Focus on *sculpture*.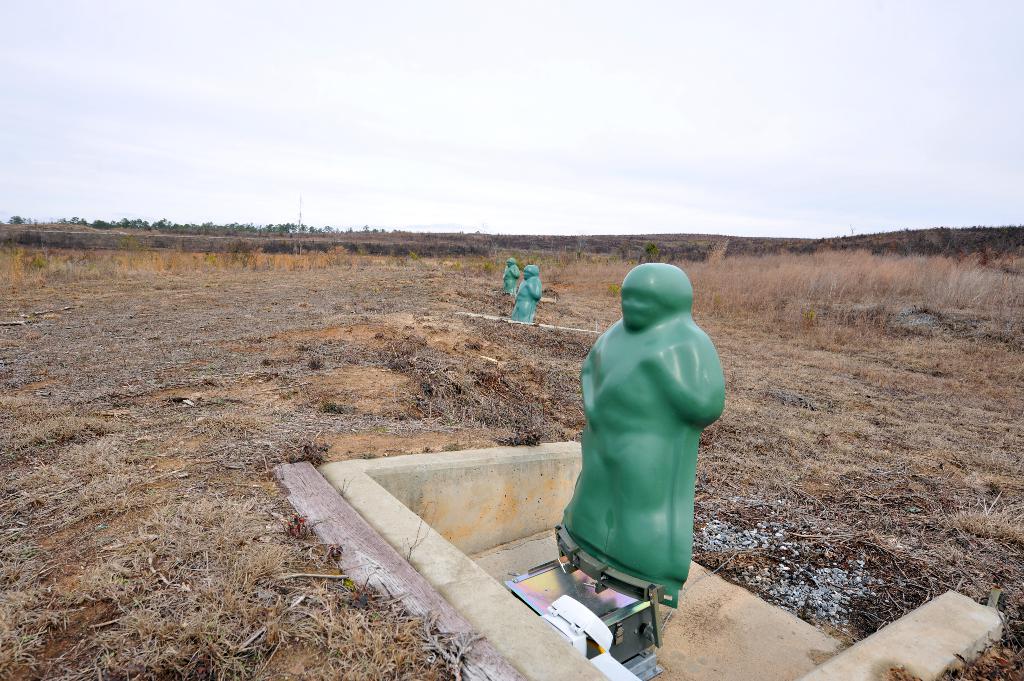
Focused at pyautogui.locateOnScreen(499, 259, 522, 297).
